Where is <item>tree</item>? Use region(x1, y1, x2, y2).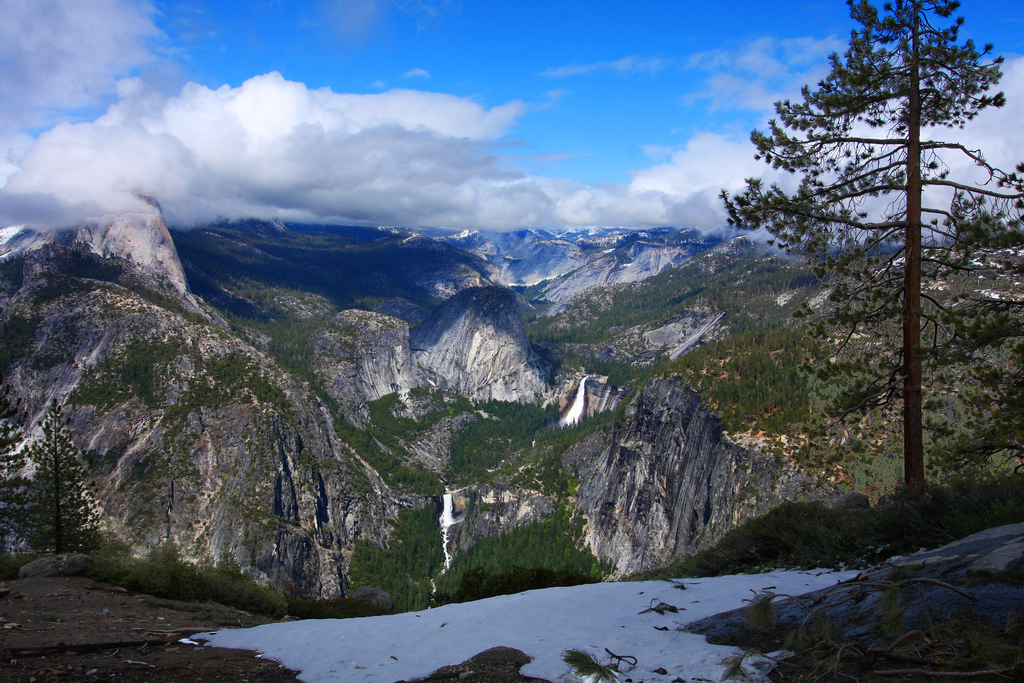
region(719, 3, 1023, 500).
